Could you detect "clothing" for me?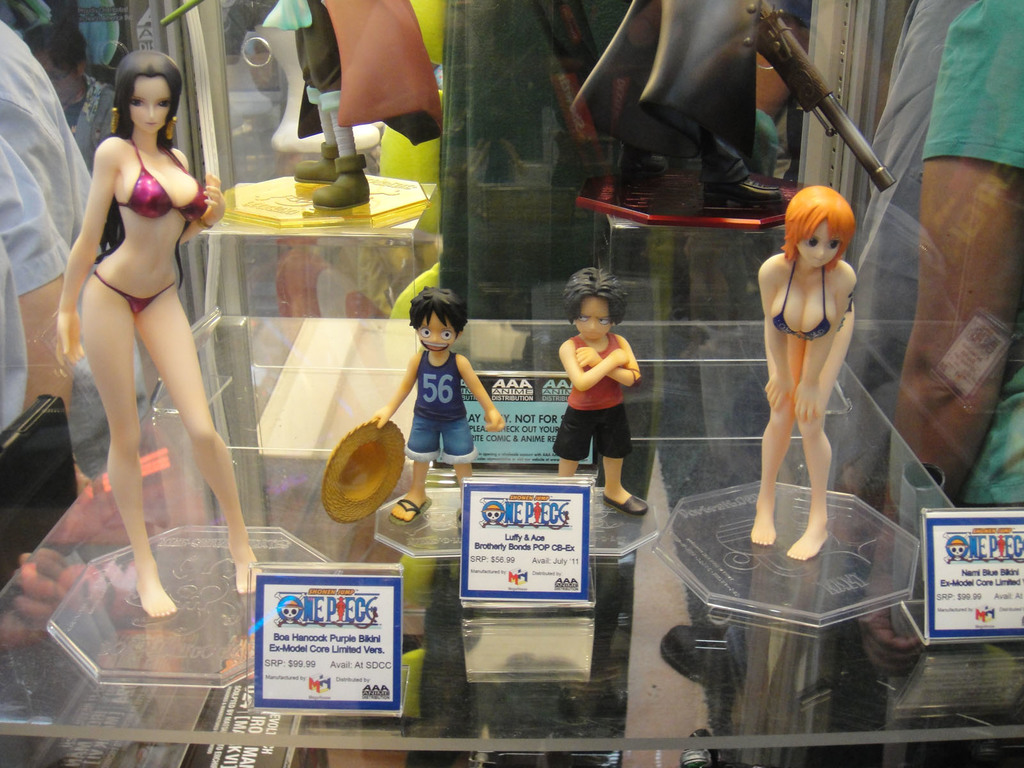
Detection result: pyautogui.locateOnScreen(767, 257, 829, 344).
